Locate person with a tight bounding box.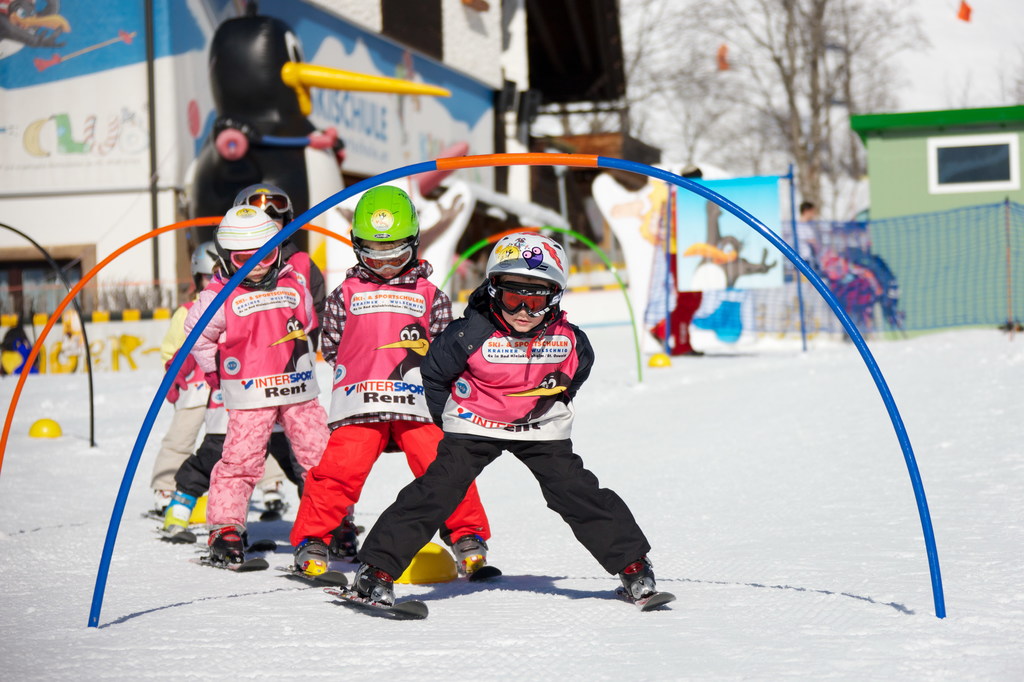
Rect(323, 166, 493, 585).
